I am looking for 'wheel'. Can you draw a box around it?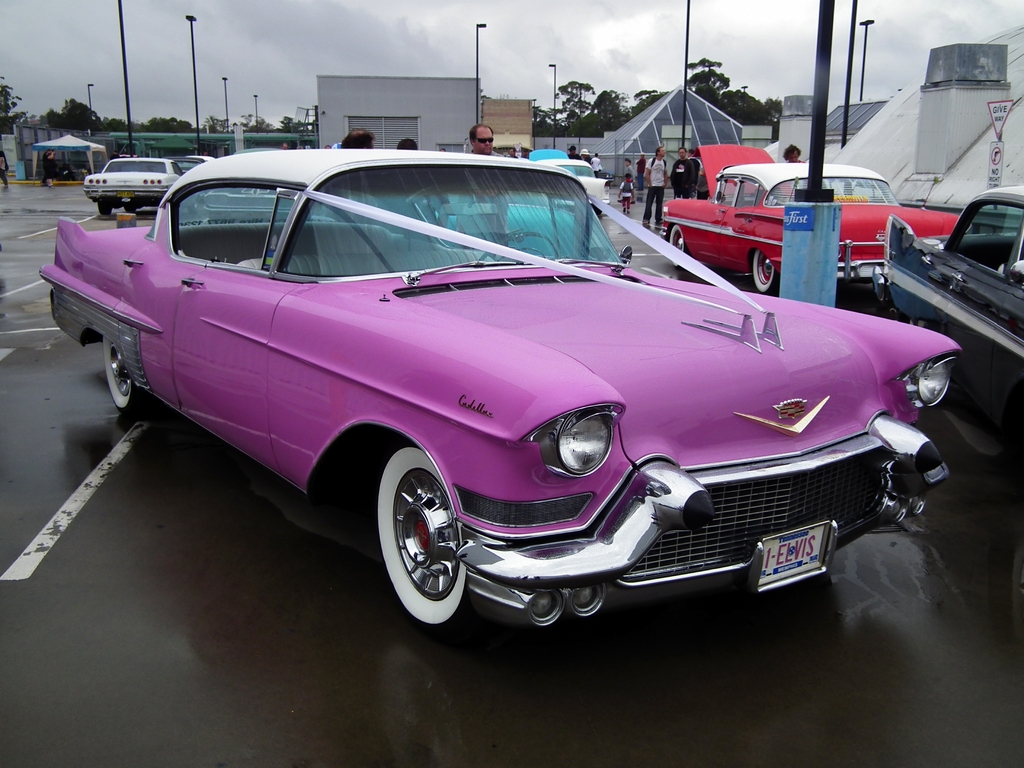
Sure, the bounding box is box=[188, 198, 198, 215].
